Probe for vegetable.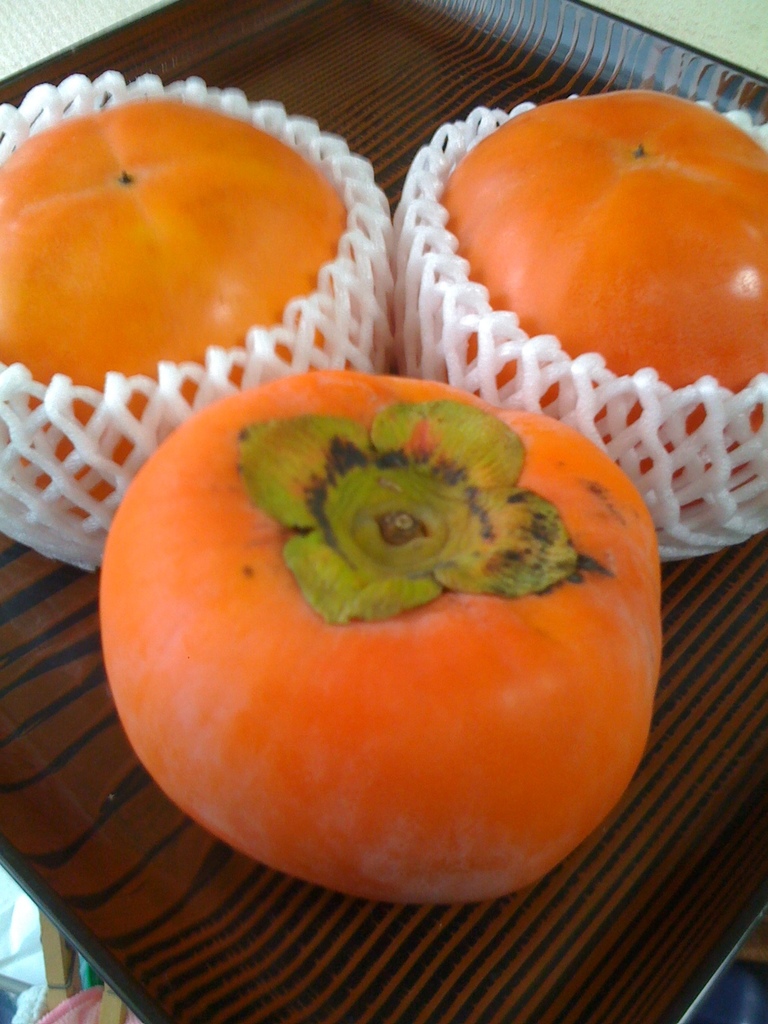
Probe result: {"x1": 100, "y1": 360, "x2": 661, "y2": 928}.
